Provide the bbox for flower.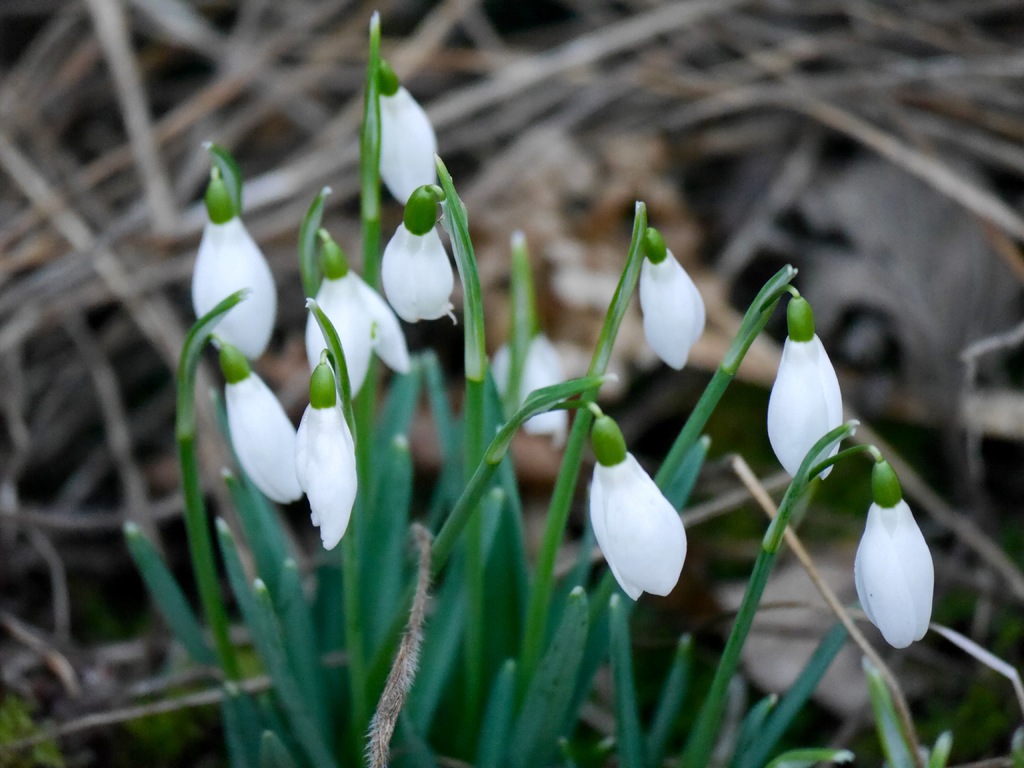
crop(303, 262, 412, 402).
